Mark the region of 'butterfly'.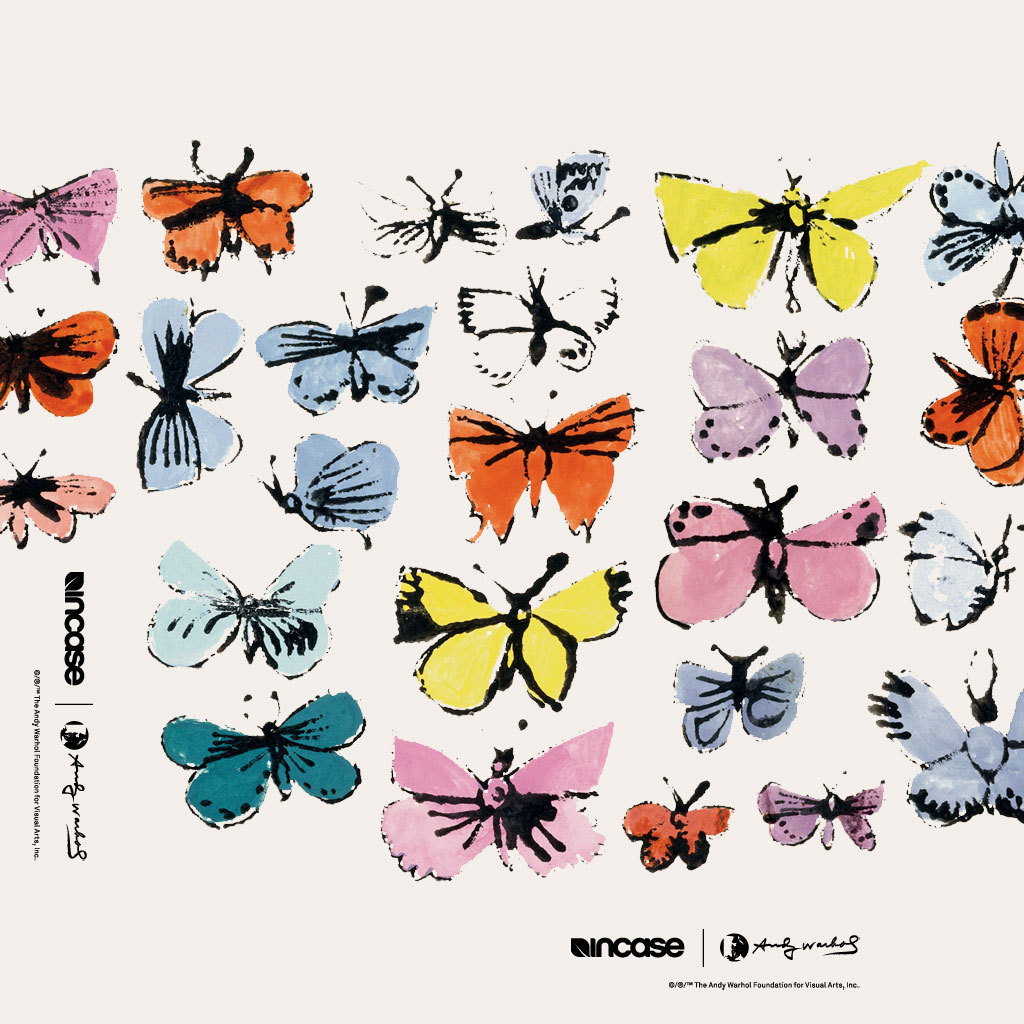
Region: (x1=0, y1=306, x2=118, y2=419).
